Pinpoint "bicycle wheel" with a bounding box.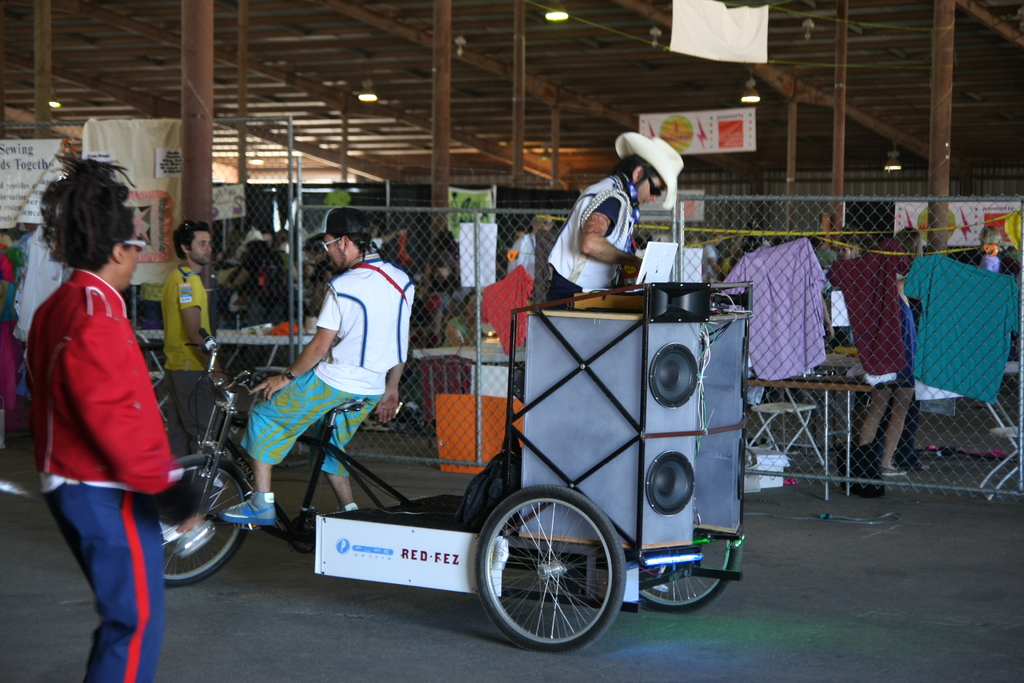
[x1=636, y1=528, x2=742, y2=616].
